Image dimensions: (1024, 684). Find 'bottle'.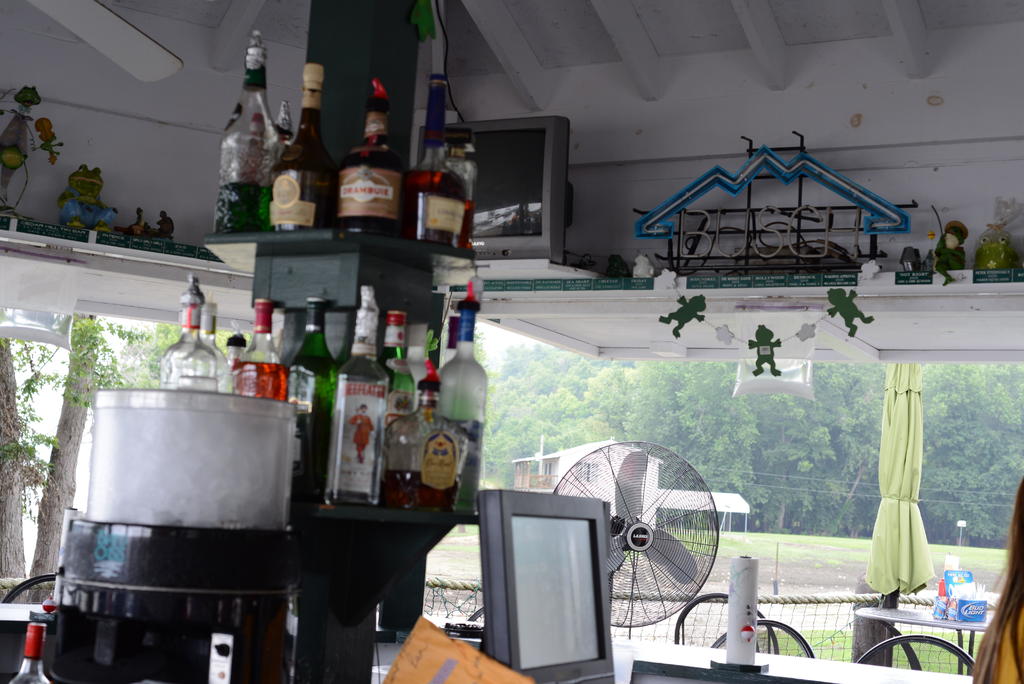
box(207, 295, 236, 397).
